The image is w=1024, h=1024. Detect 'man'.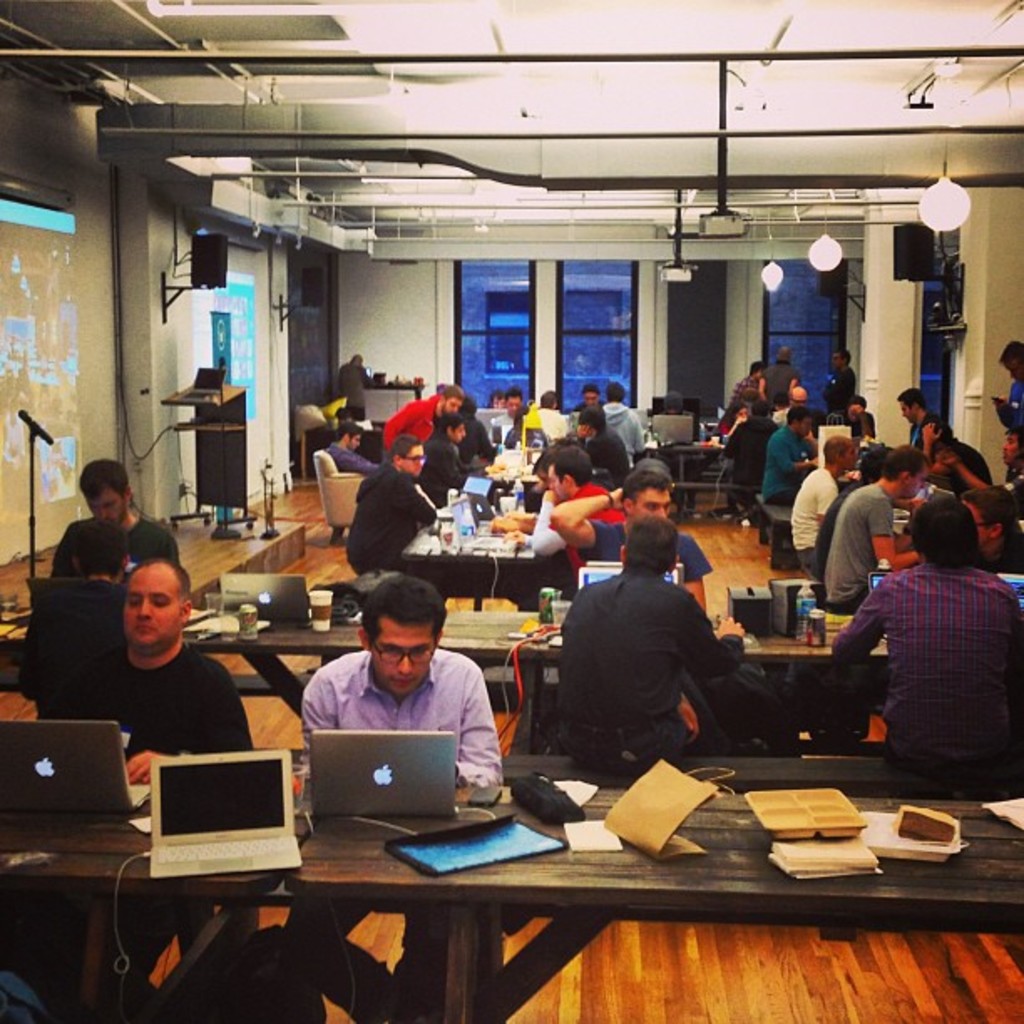
Detection: (38, 544, 261, 1022).
